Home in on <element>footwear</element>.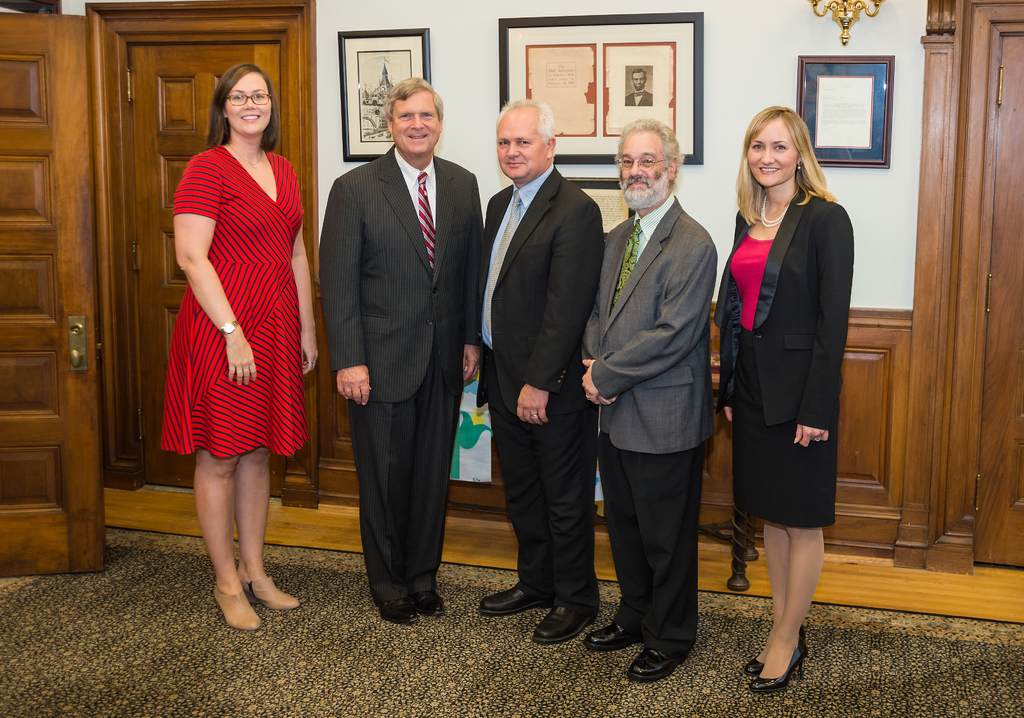
Homed in at Rect(412, 591, 445, 614).
